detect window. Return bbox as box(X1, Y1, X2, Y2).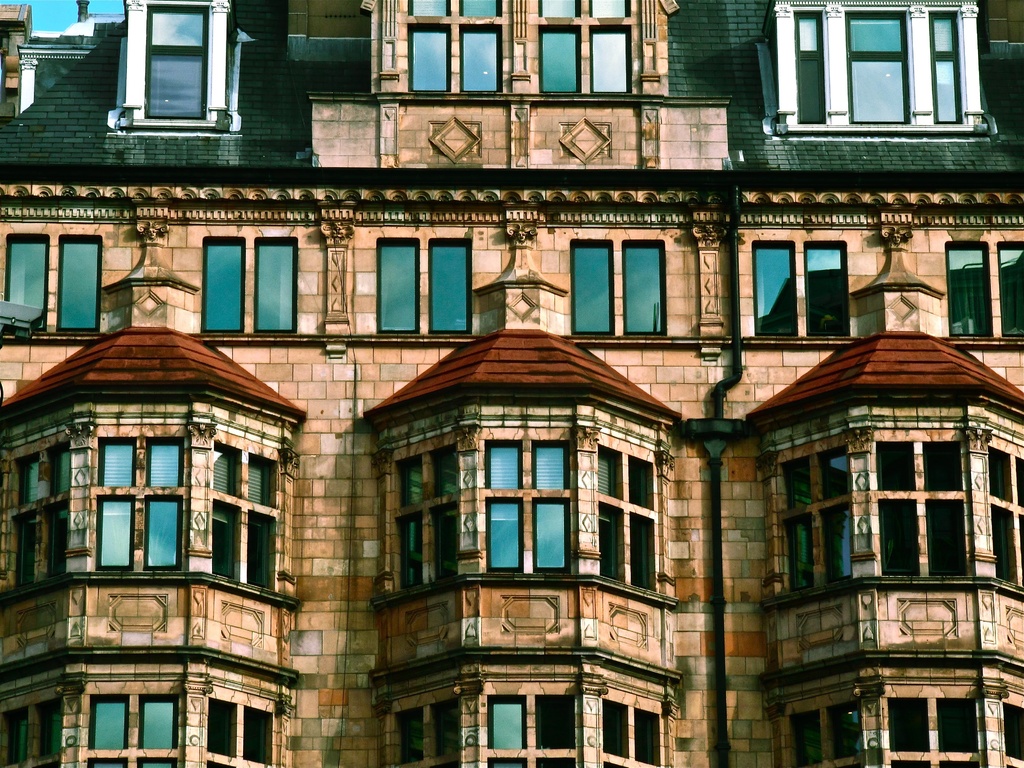
box(628, 456, 652, 508).
